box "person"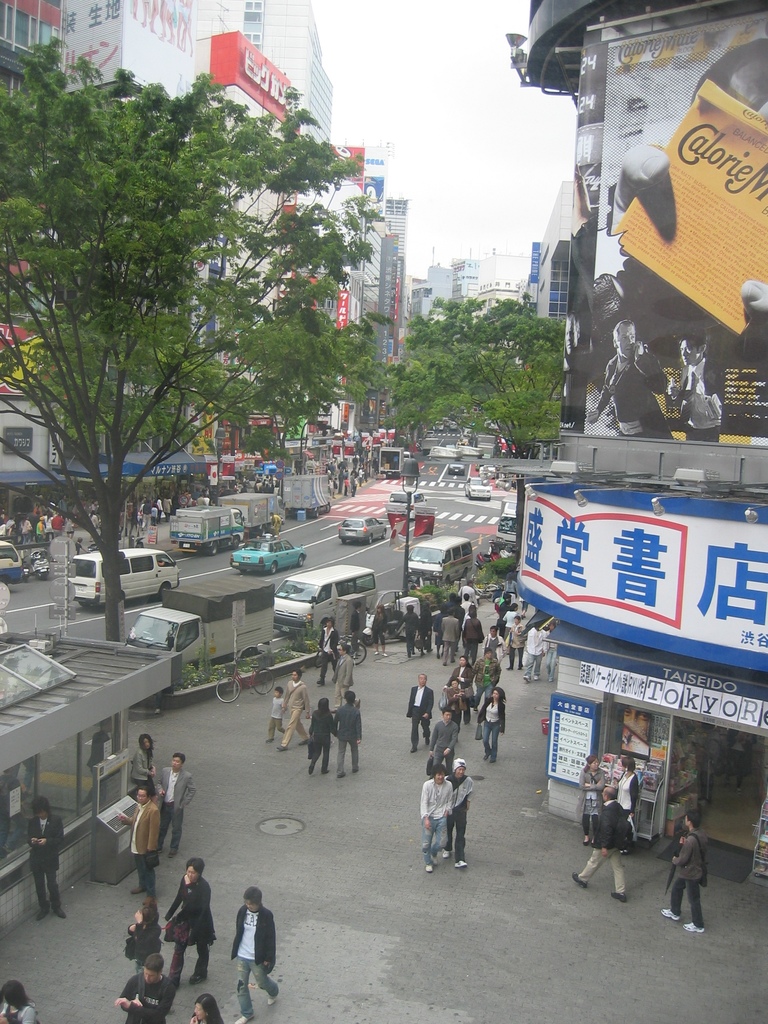
x1=406, y1=671, x2=437, y2=757
